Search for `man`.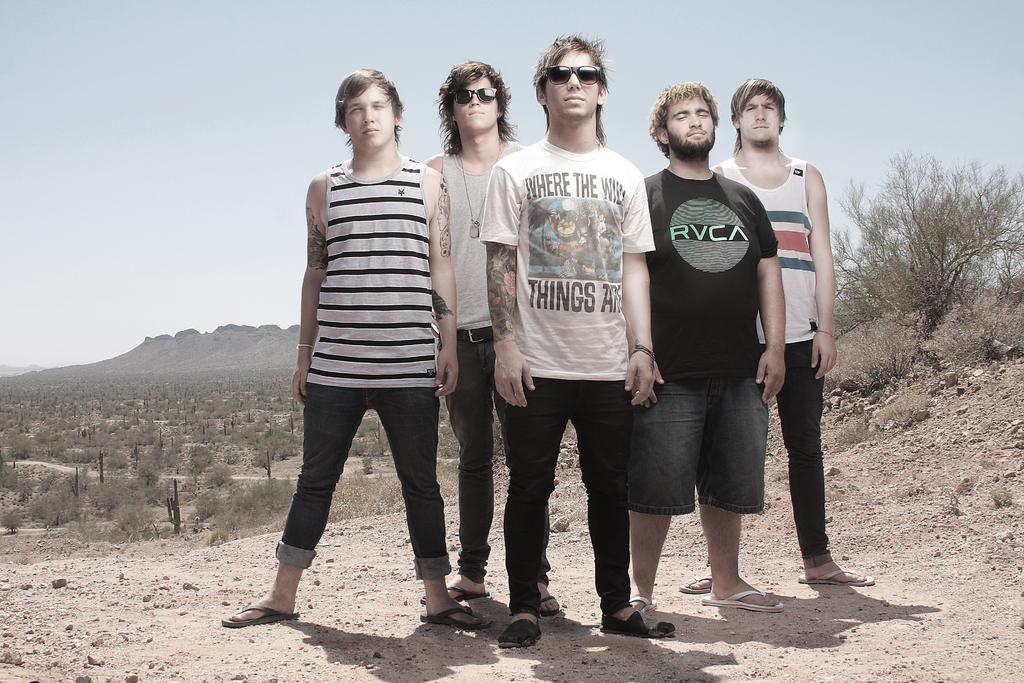
Found at 212 65 489 634.
